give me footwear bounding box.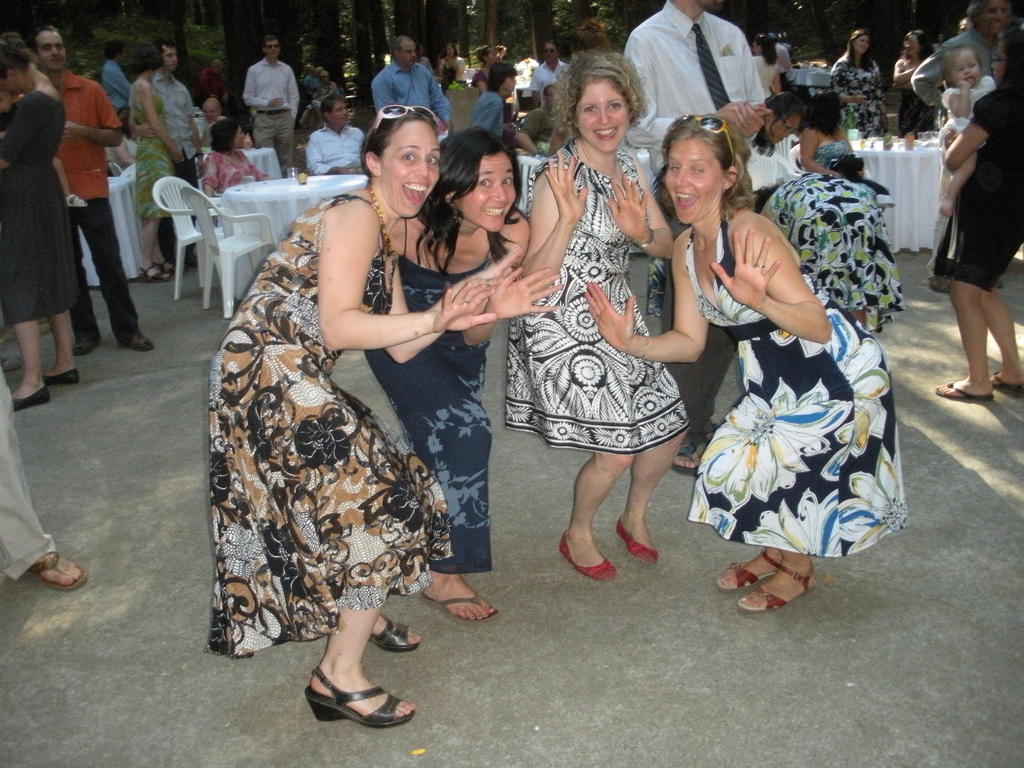
(557, 525, 619, 584).
